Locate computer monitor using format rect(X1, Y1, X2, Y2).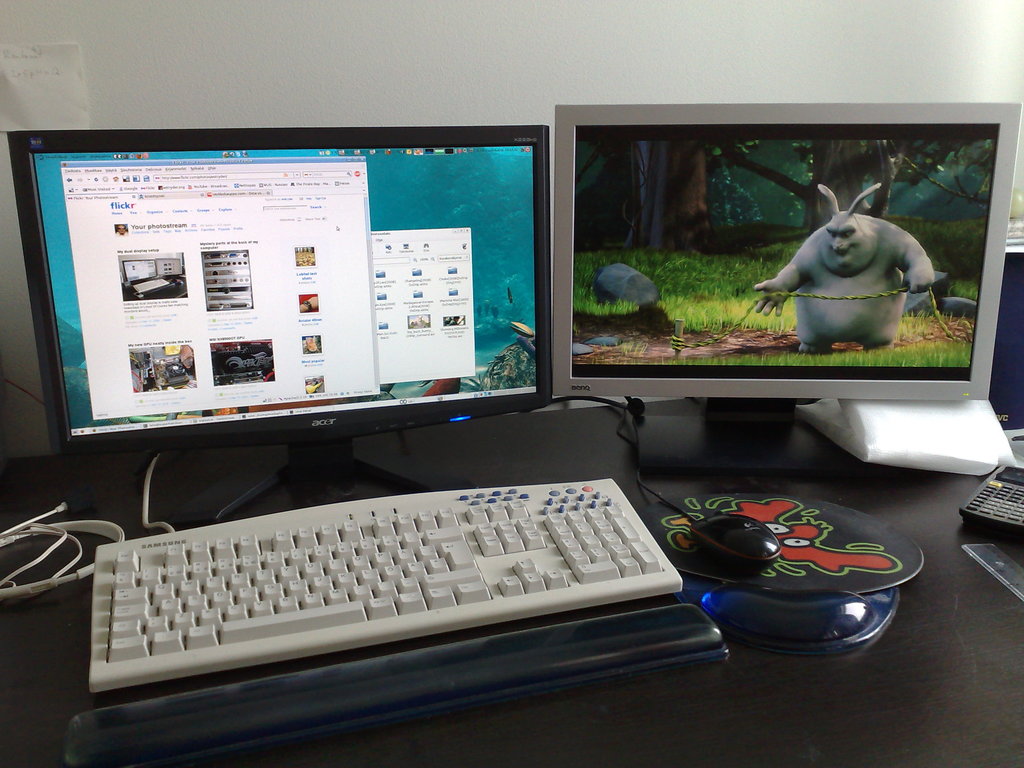
rect(549, 103, 1023, 422).
